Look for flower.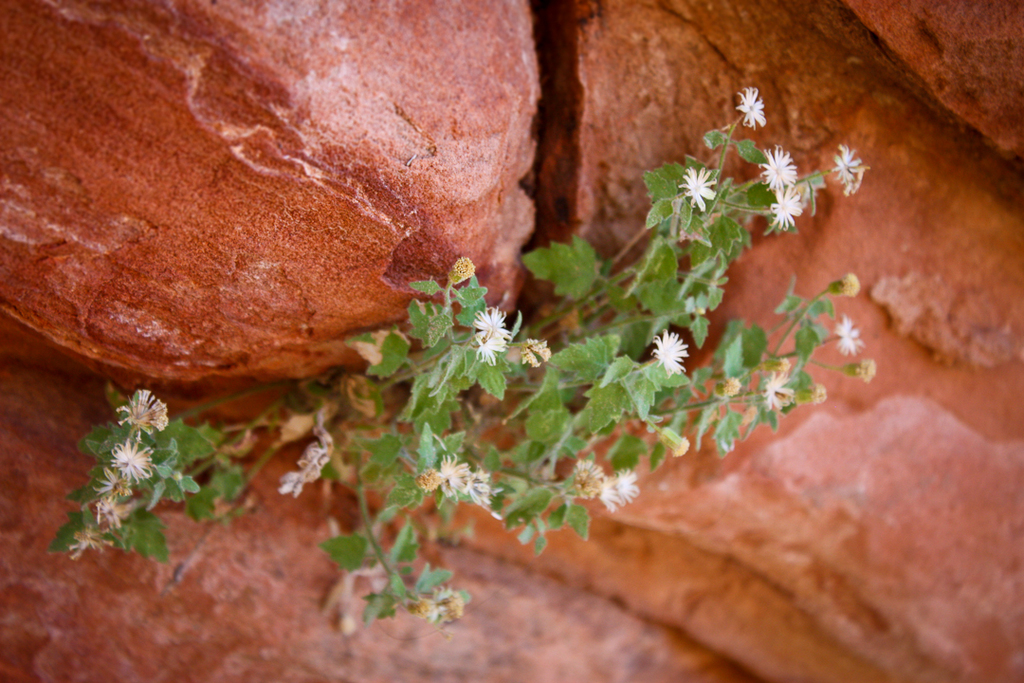
Found: bbox(94, 467, 135, 509).
